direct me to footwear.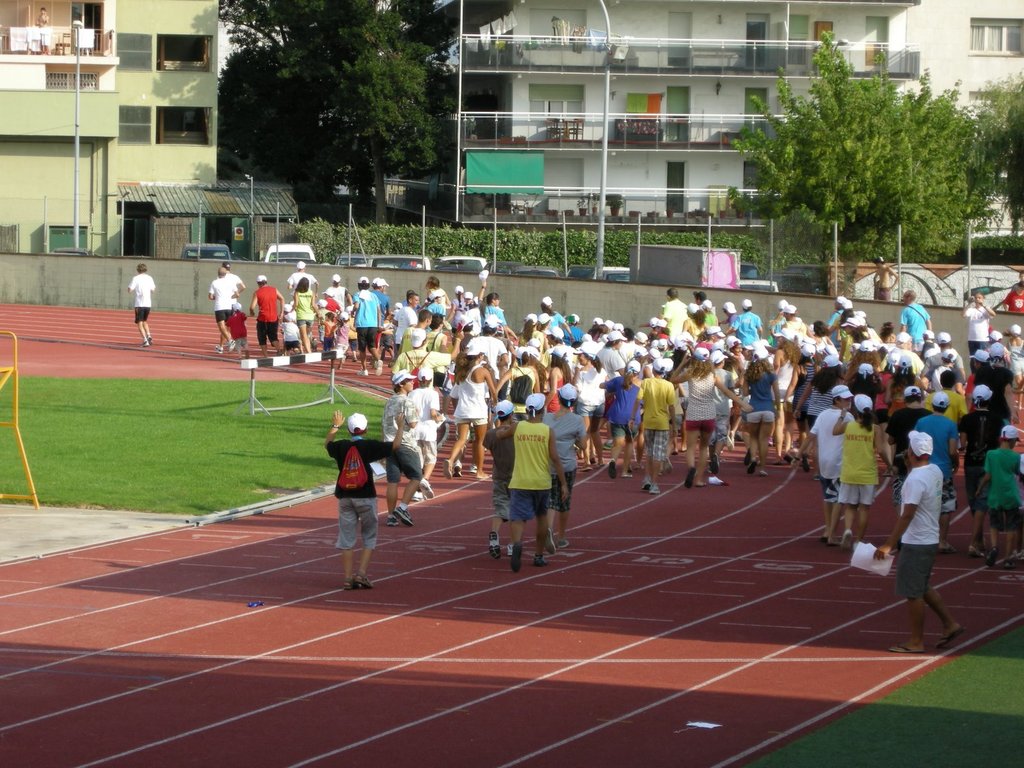
Direction: Rect(145, 338, 153, 344).
